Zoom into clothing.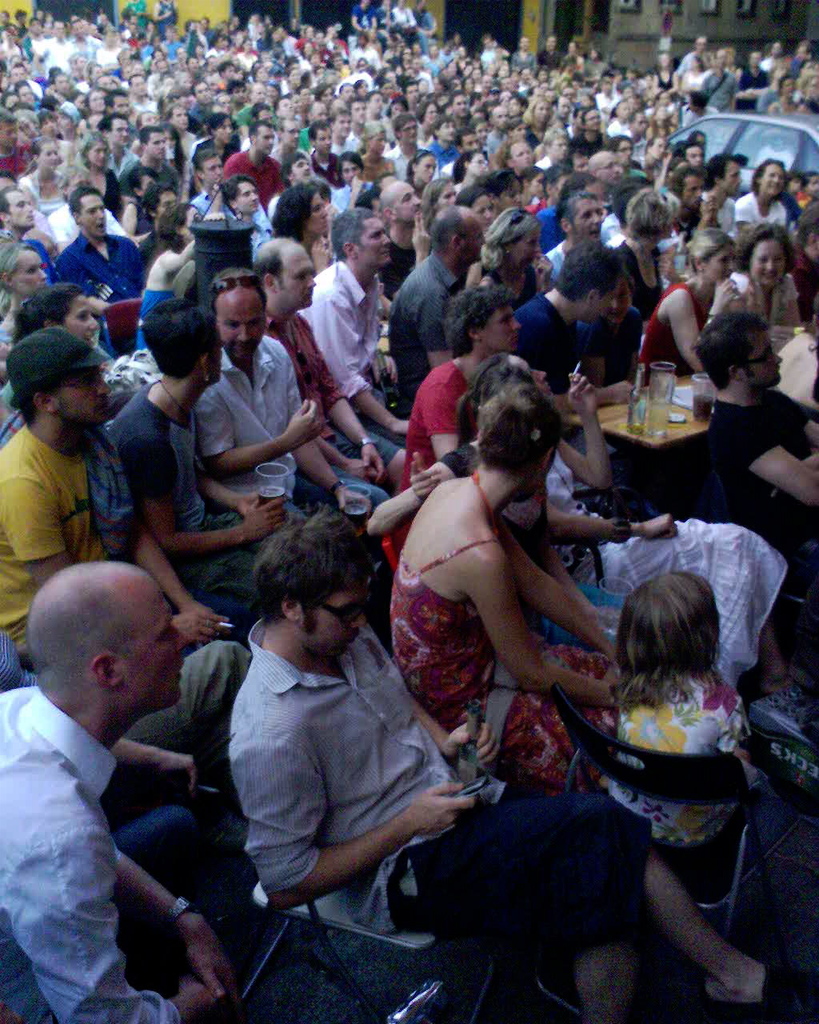
Zoom target: select_region(43, 197, 114, 242).
